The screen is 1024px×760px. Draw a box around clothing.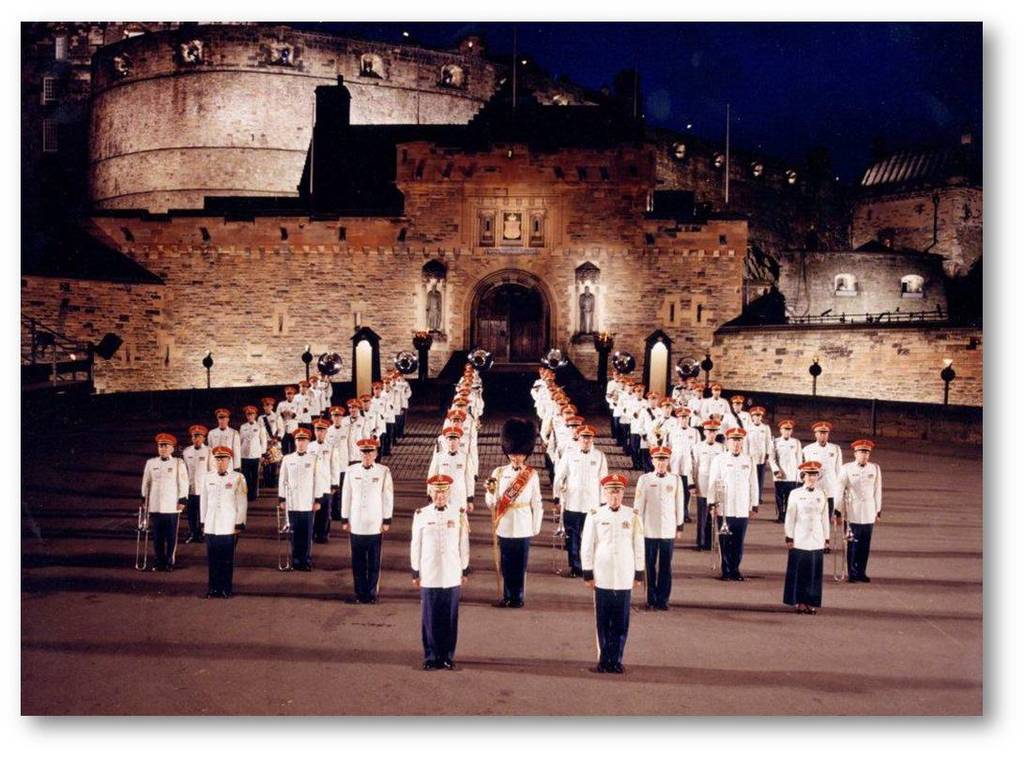
(616, 399, 644, 434).
